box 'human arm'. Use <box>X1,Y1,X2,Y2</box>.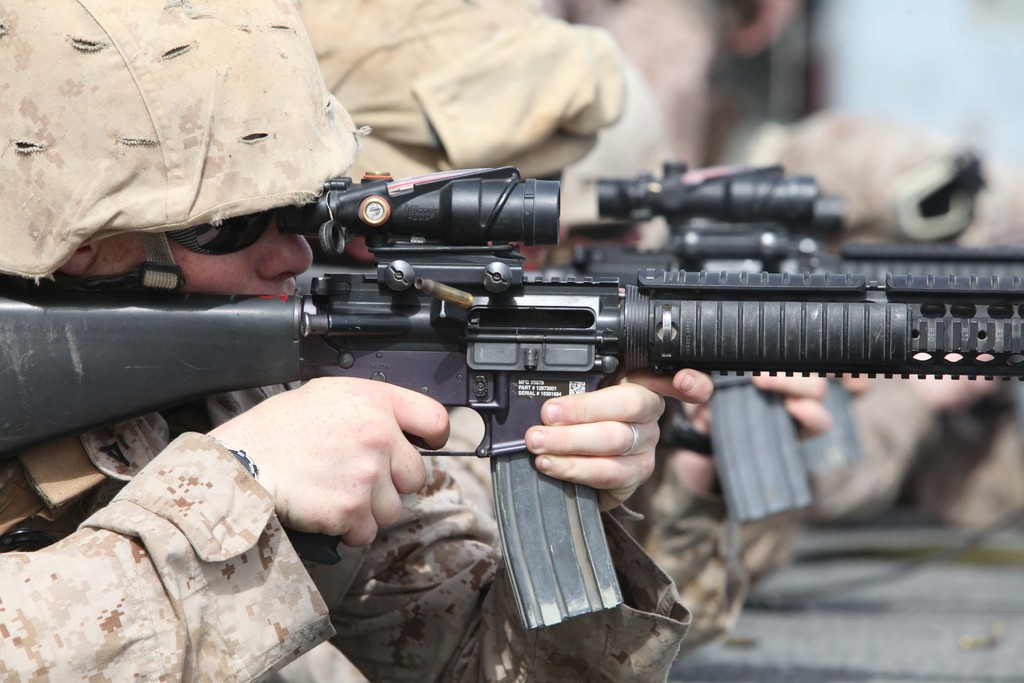
<box>0,377,449,682</box>.
